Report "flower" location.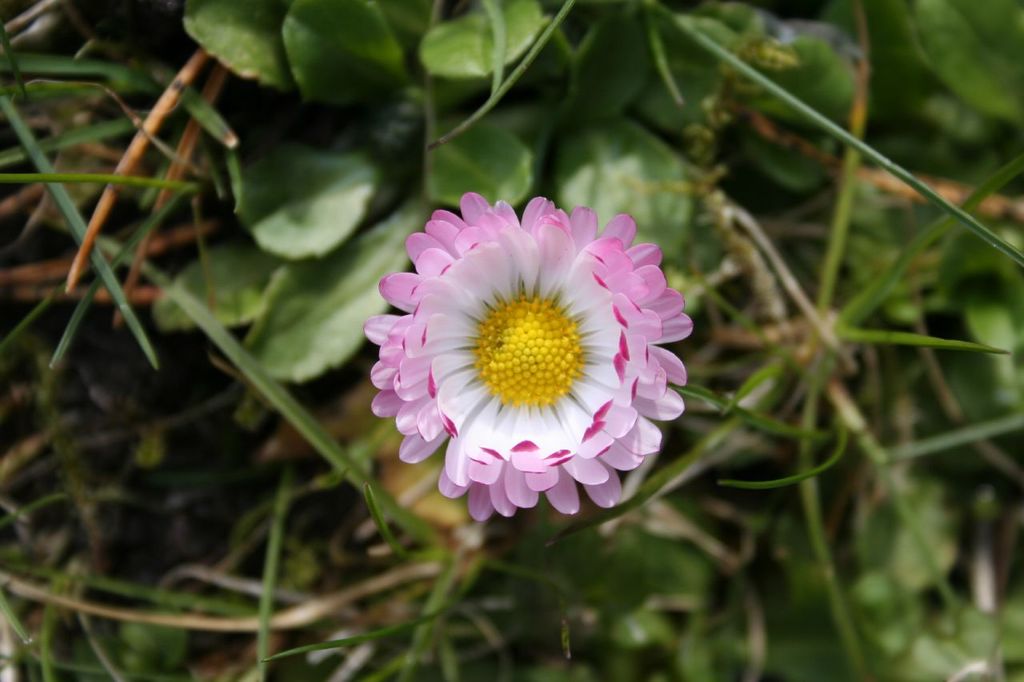
Report: rect(354, 193, 699, 521).
